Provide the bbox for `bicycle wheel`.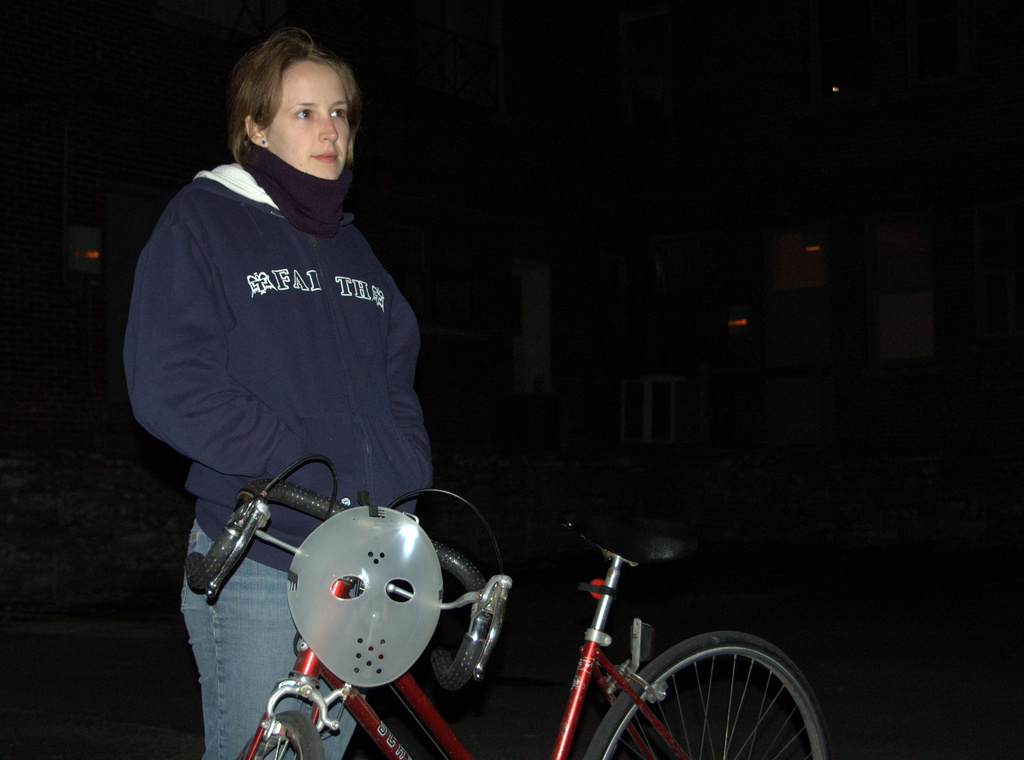
<box>584,628,834,759</box>.
